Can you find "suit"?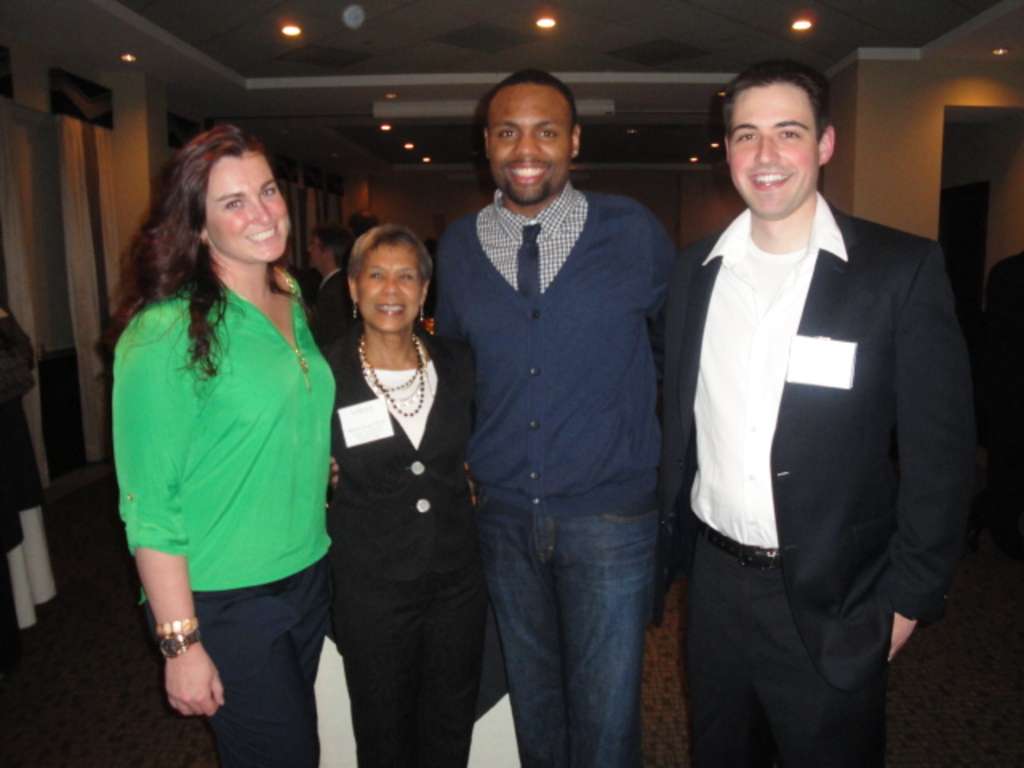
Yes, bounding box: {"x1": 317, "y1": 331, "x2": 475, "y2": 766}.
